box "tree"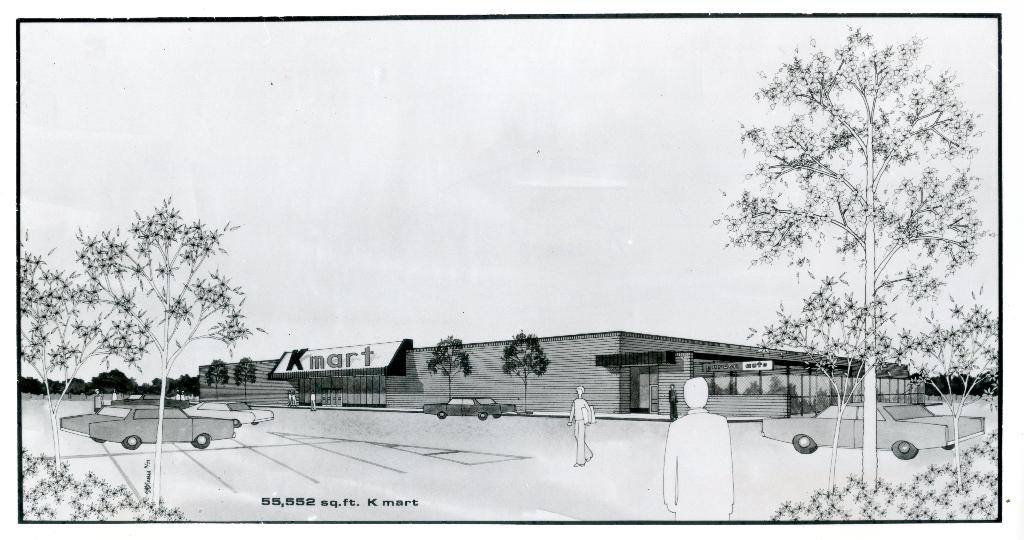
(426,335,471,400)
